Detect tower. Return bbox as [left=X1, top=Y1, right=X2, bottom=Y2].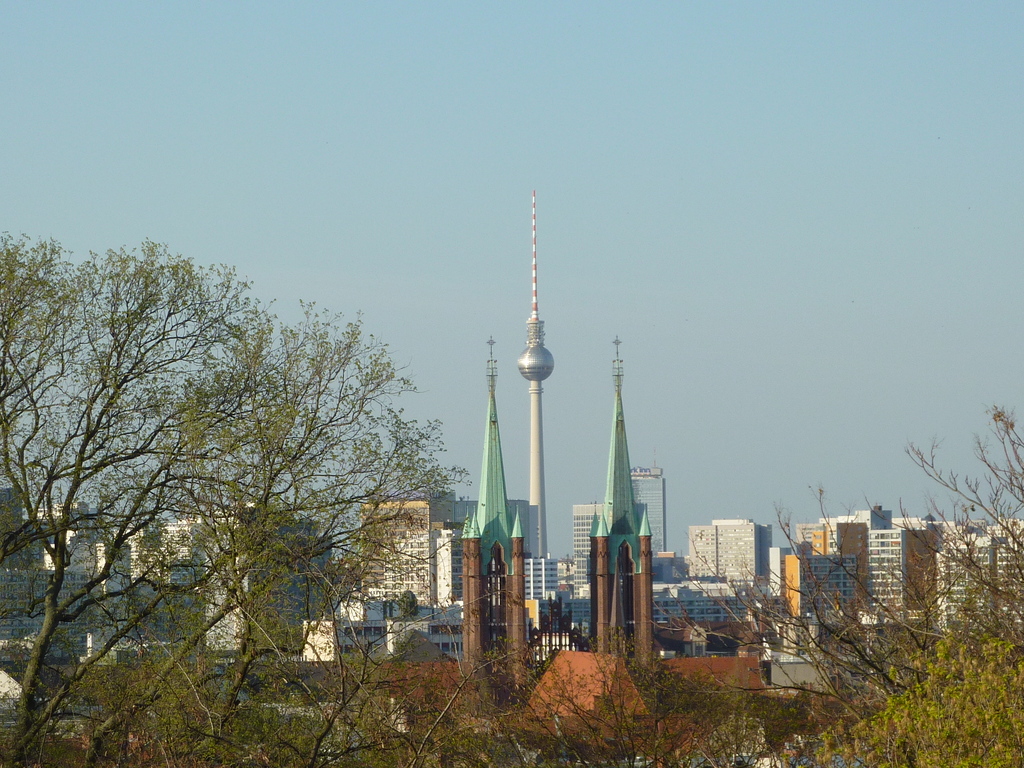
[left=523, top=189, right=556, bottom=554].
